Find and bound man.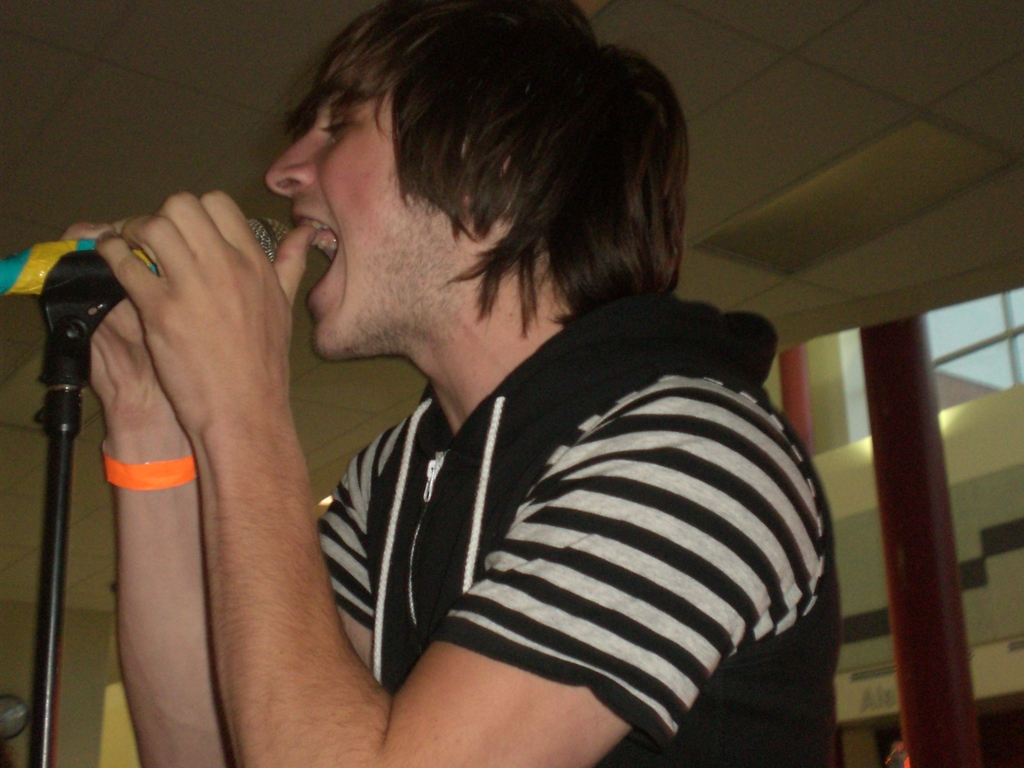
Bound: rect(193, 17, 856, 734).
